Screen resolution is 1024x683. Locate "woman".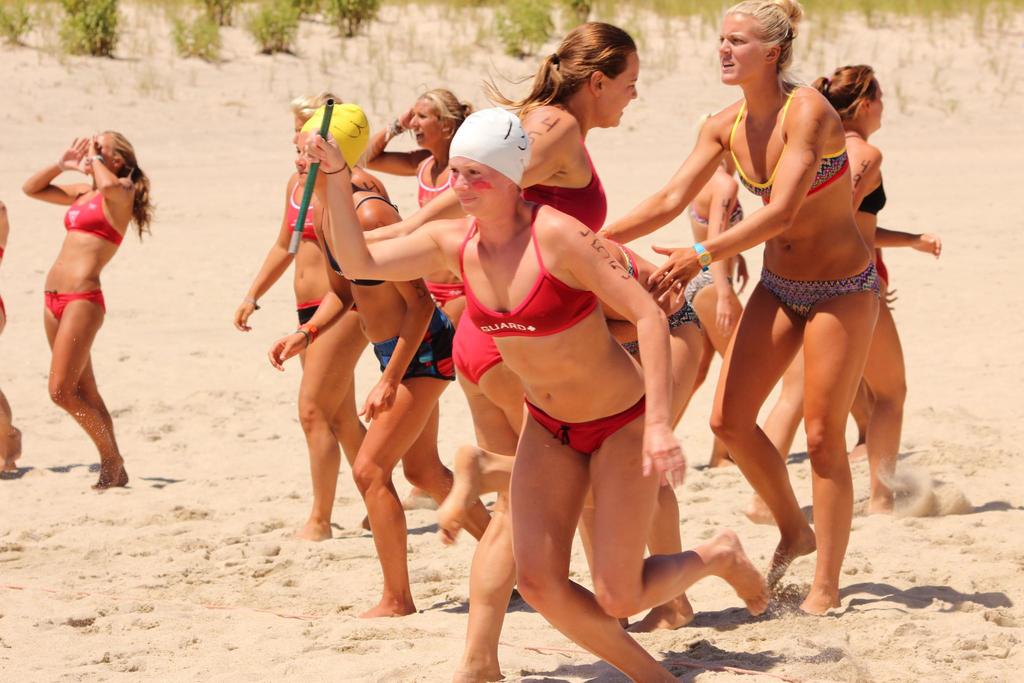
detection(346, 88, 492, 509).
